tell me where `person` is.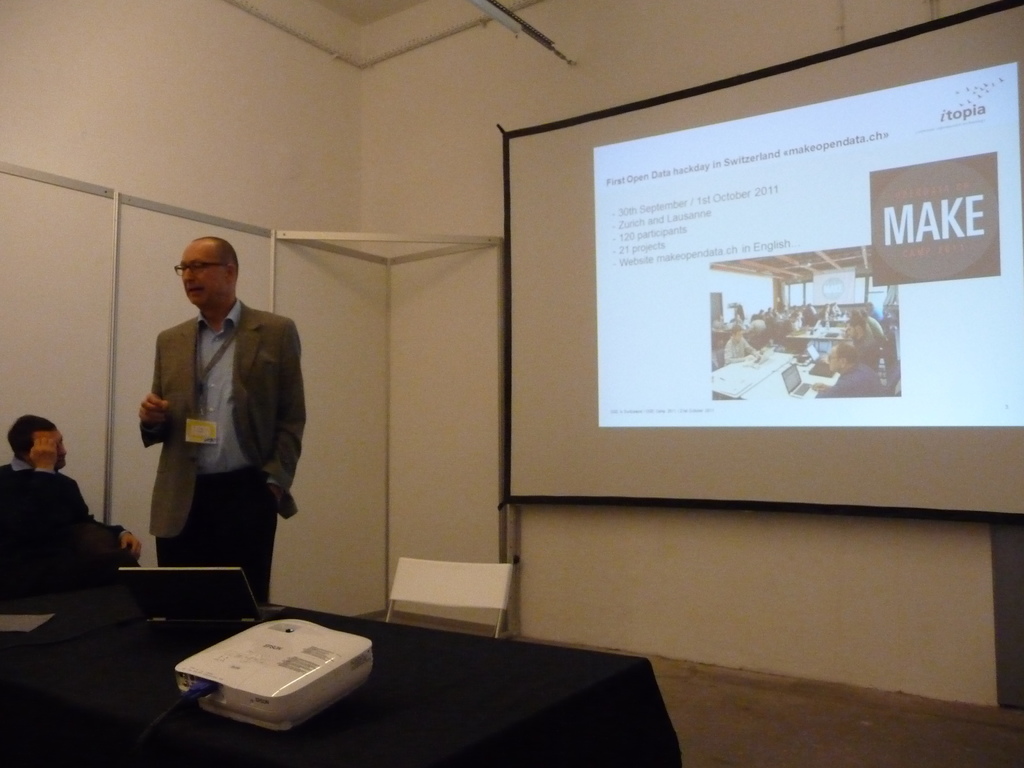
`person` is at 133, 236, 307, 609.
